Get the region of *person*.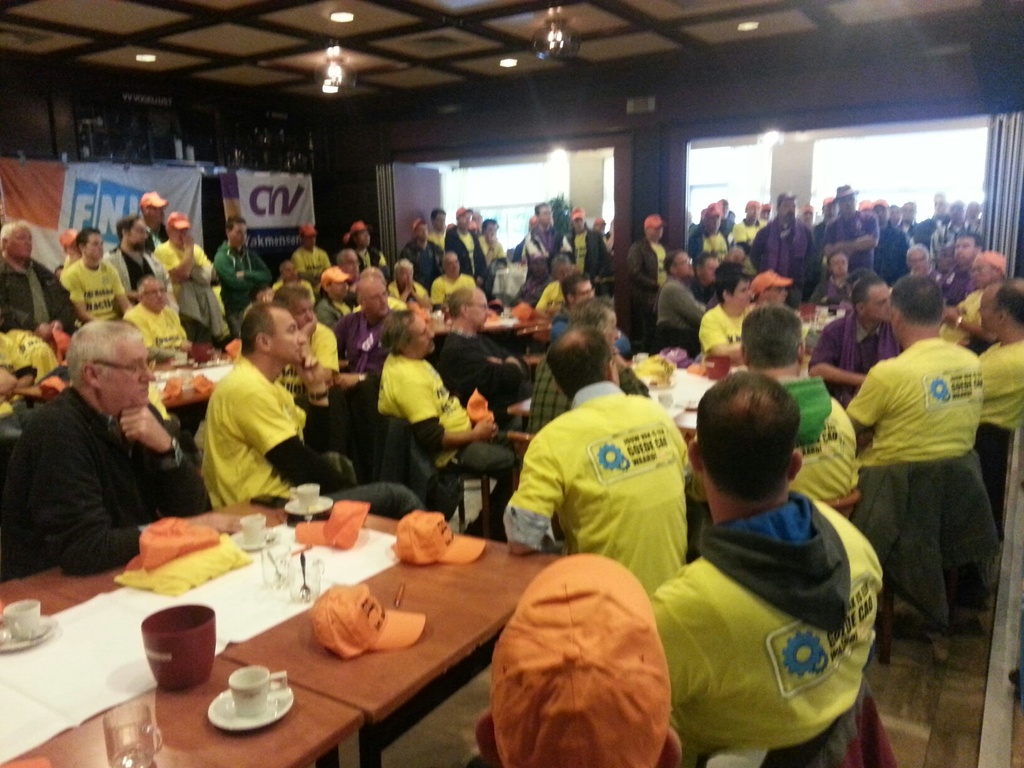
bbox=(431, 205, 448, 254).
